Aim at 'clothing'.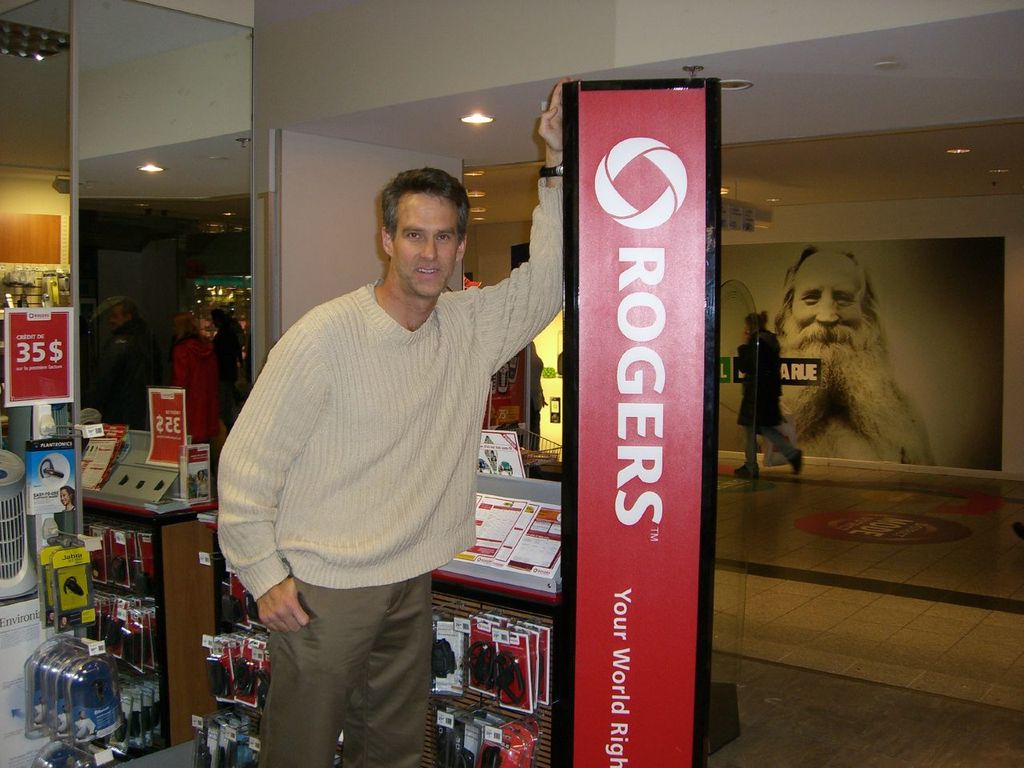
Aimed at BBox(170, 330, 227, 440).
